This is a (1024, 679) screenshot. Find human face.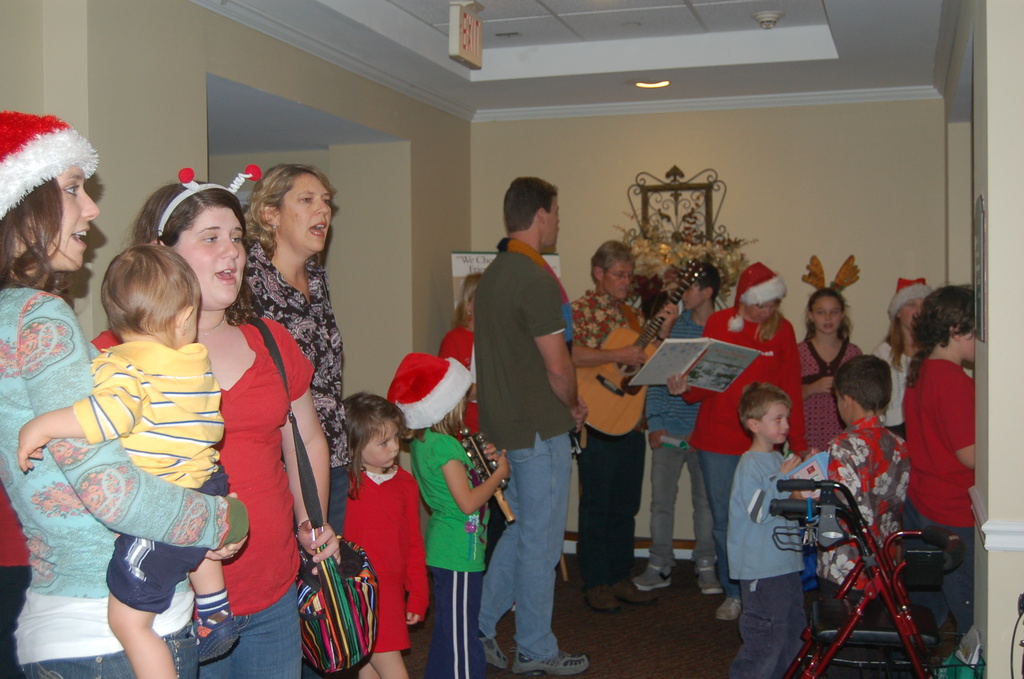
Bounding box: [left=364, top=423, right=403, bottom=466].
